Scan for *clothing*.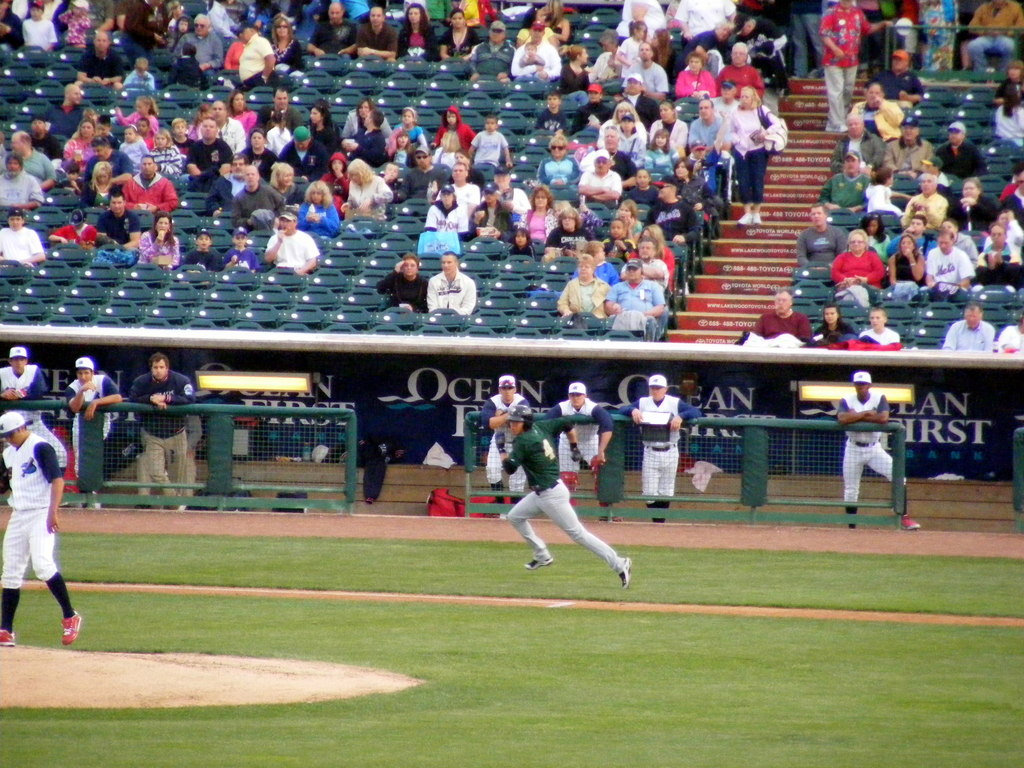
Scan result: locate(61, 175, 100, 196).
